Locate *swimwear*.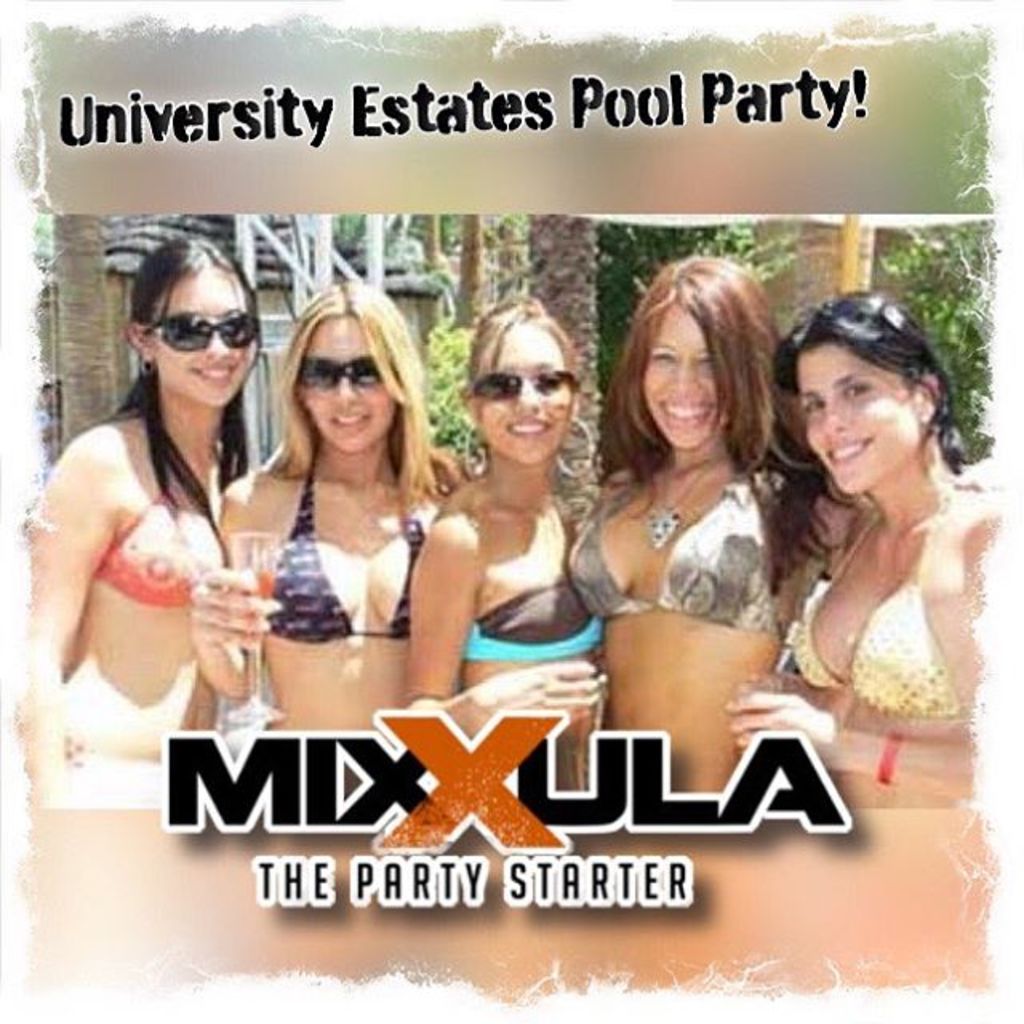
Bounding box: box(270, 466, 424, 640).
